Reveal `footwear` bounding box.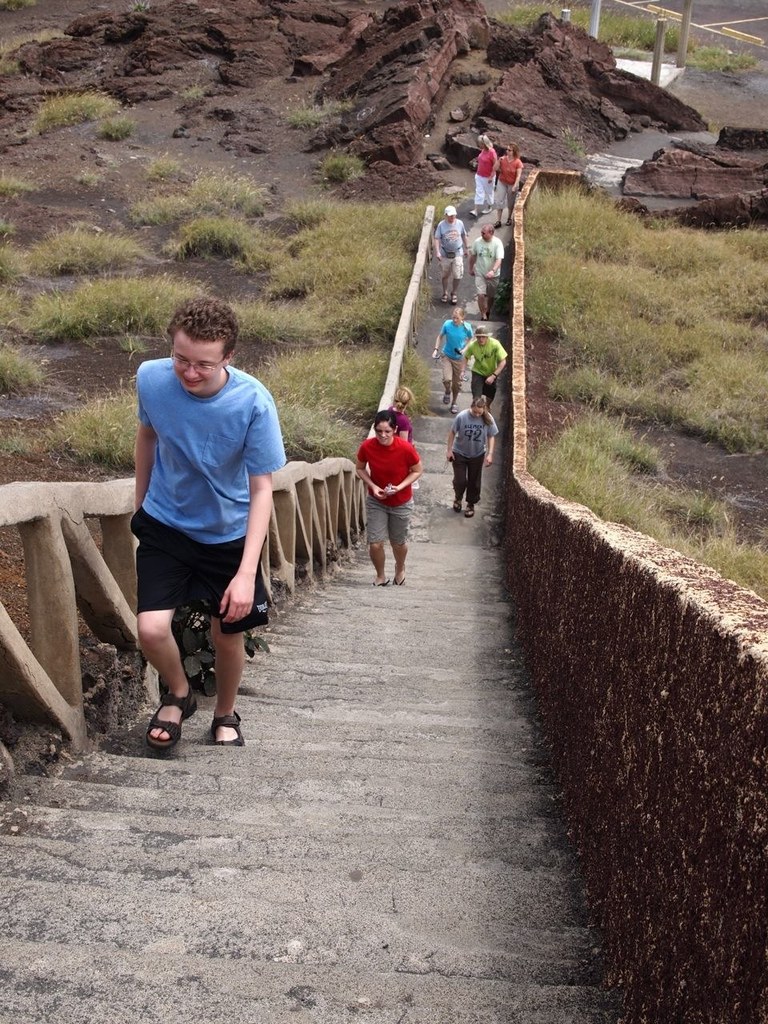
Revealed: 453, 506, 462, 519.
